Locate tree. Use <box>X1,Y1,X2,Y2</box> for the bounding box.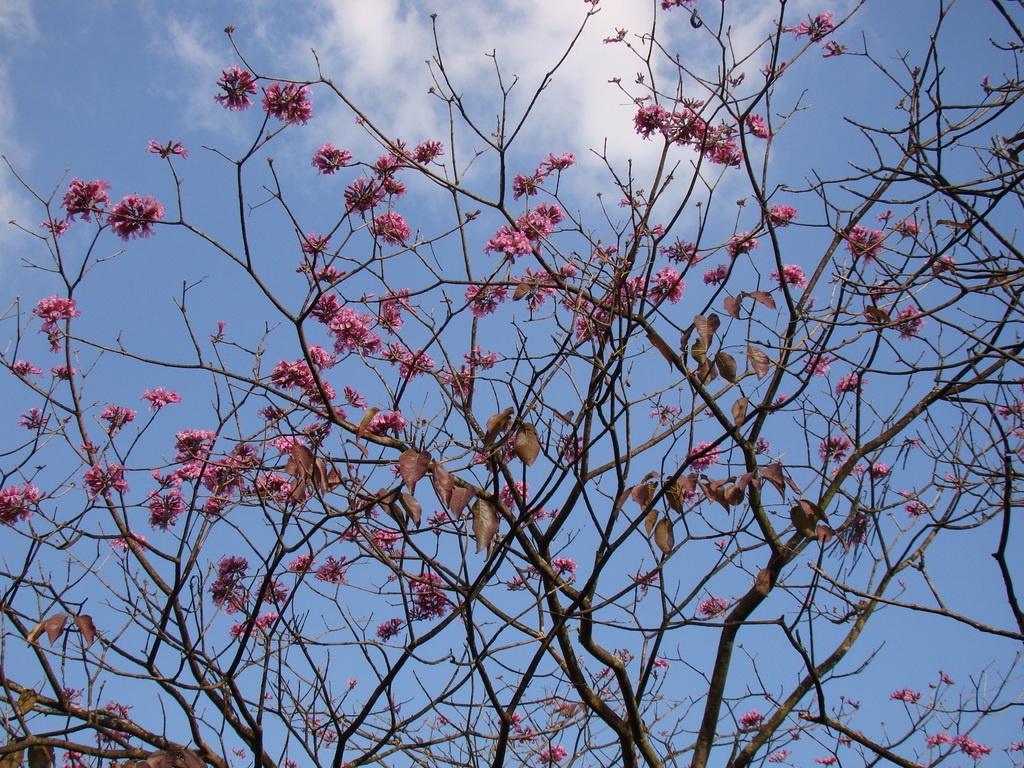
<box>0,0,1023,767</box>.
